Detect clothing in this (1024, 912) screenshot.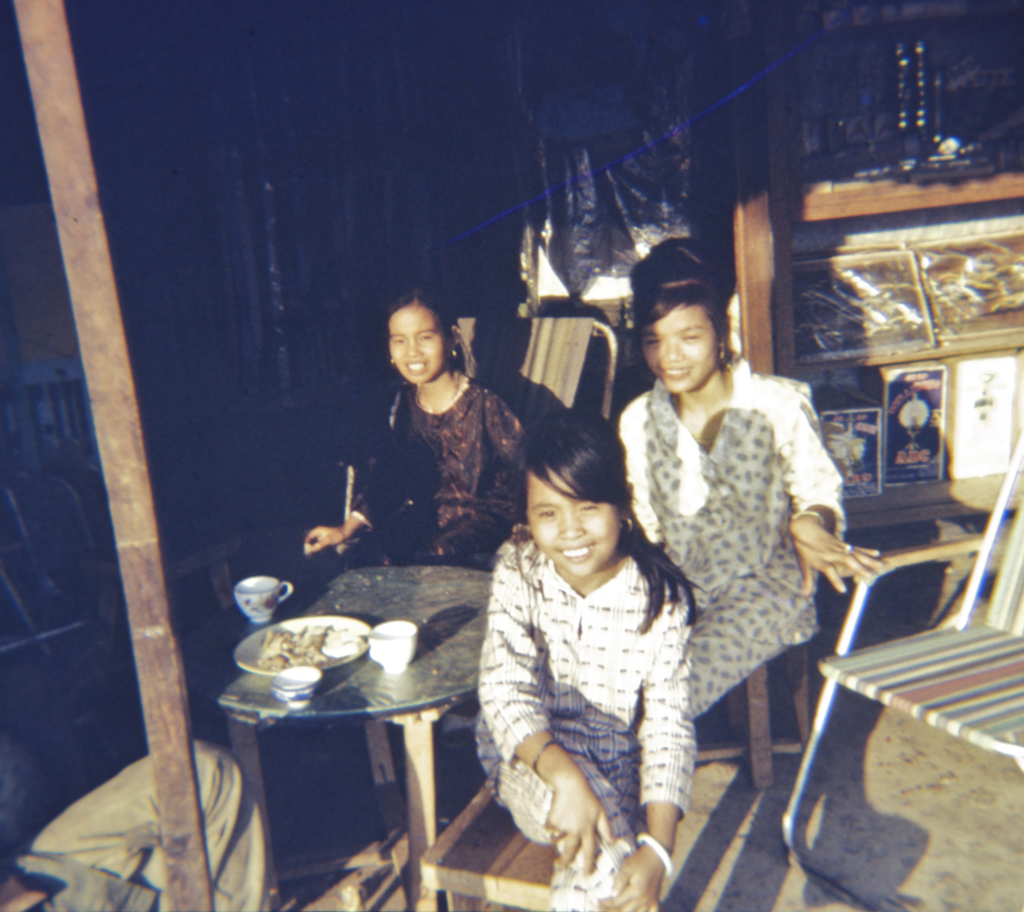
Detection: (x1=615, y1=379, x2=854, y2=717).
